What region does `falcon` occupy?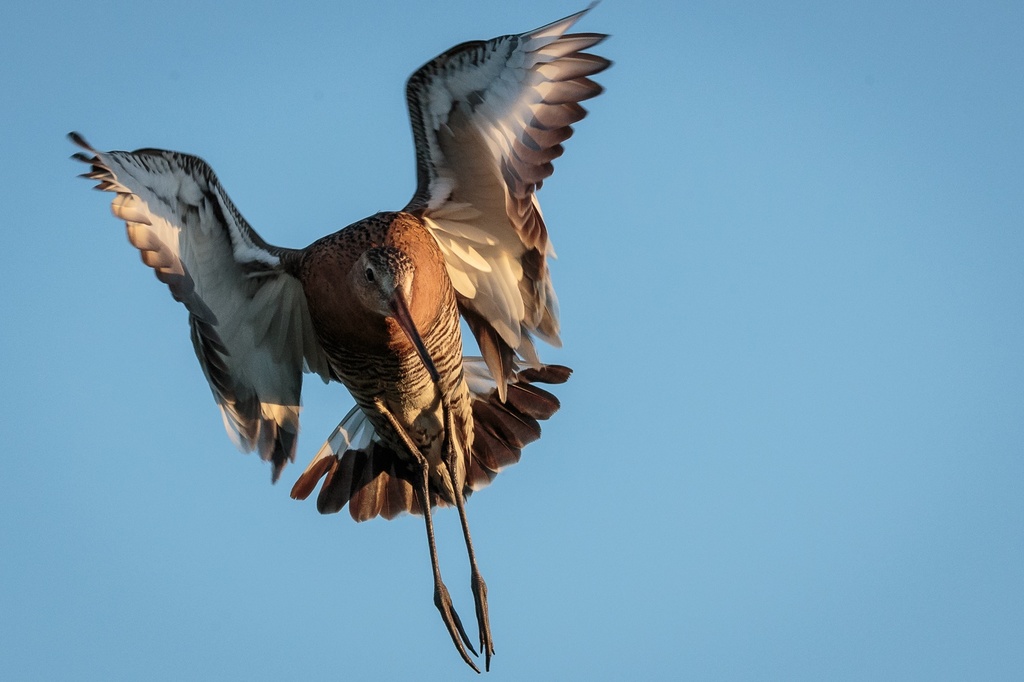
[69, 0, 614, 525].
